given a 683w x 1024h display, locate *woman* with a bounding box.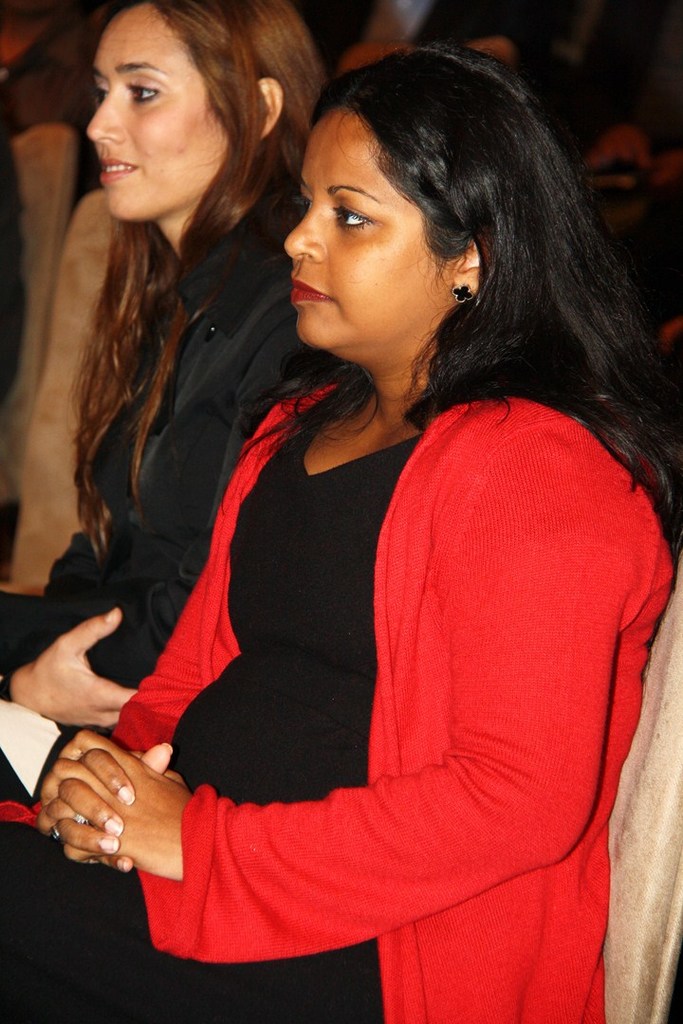
Located: locate(0, 42, 682, 1023).
